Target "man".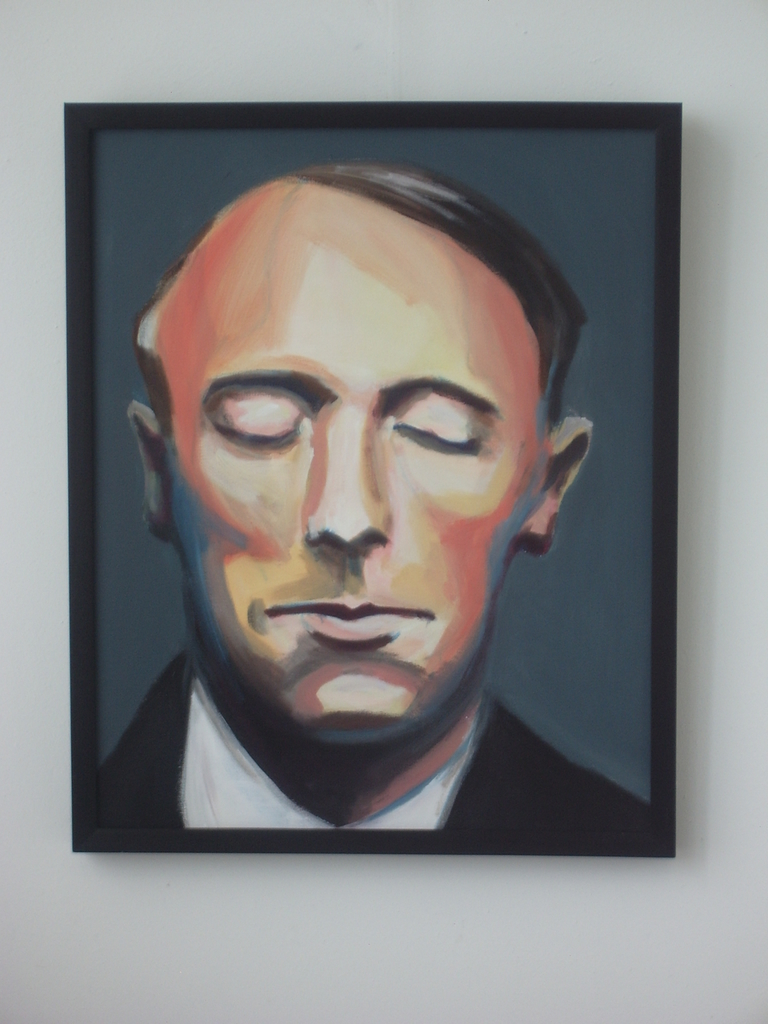
Target region: region(73, 164, 669, 825).
